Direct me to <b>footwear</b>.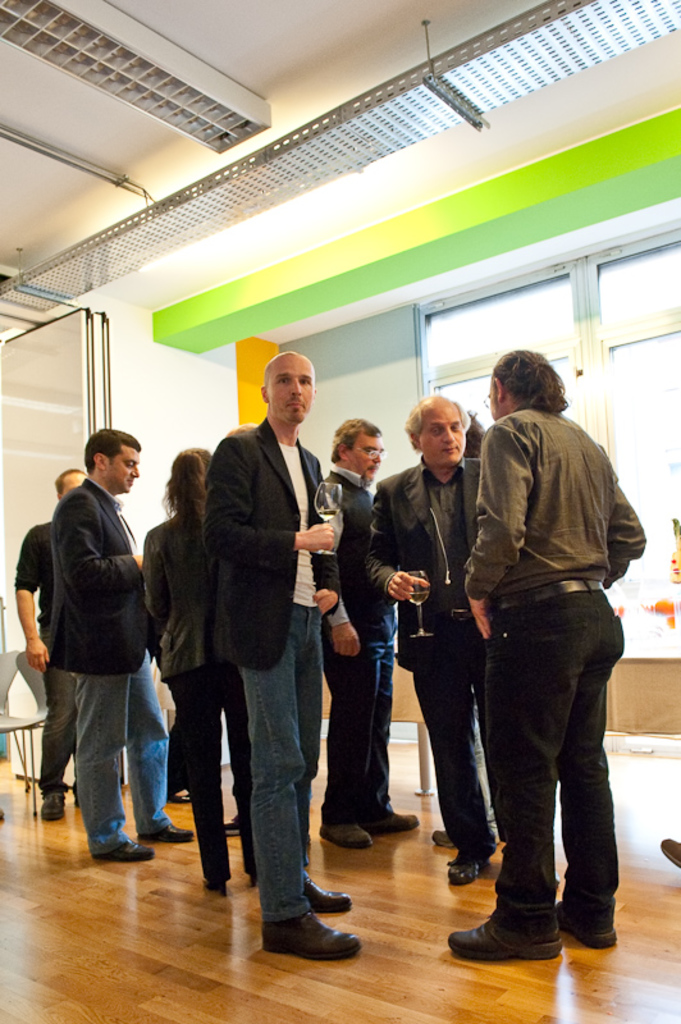
Direction: (146,803,198,840).
